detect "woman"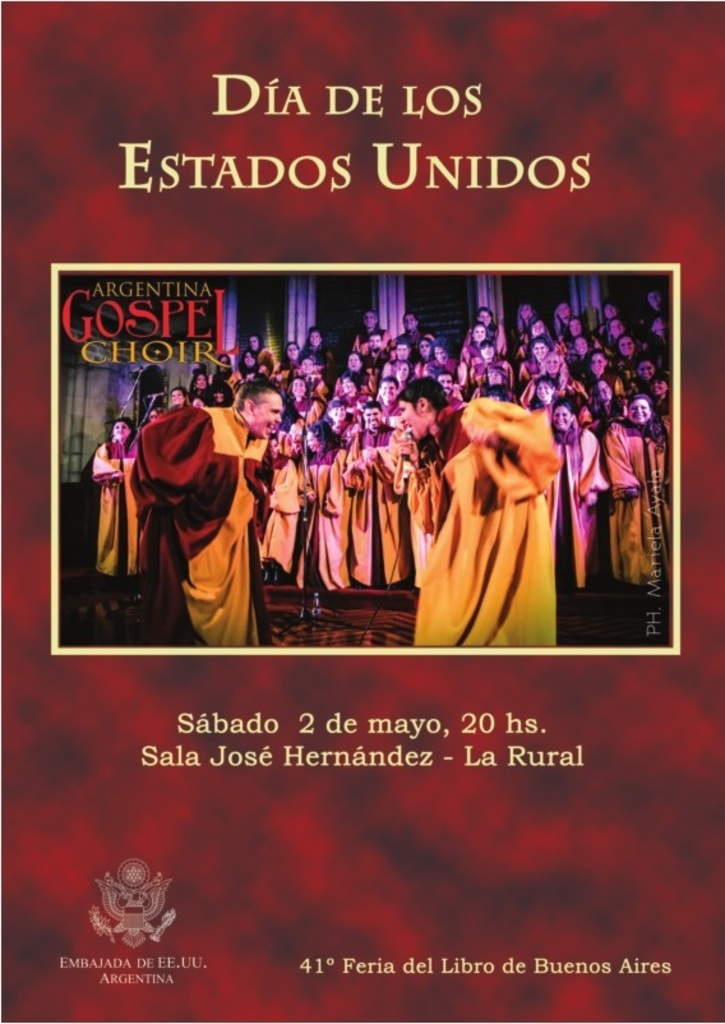
<box>86,424,160,562</box>
